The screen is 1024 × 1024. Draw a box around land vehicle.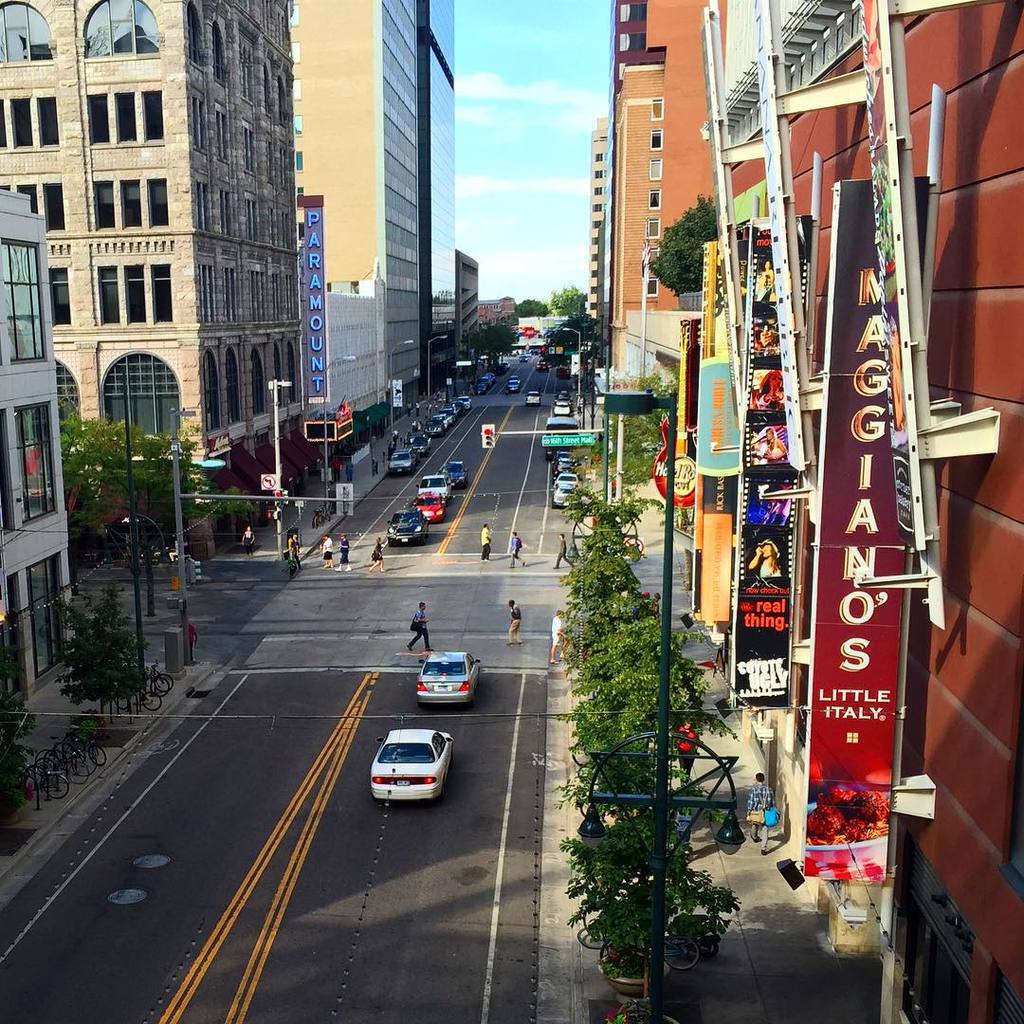
(left=45, top=751, right=89, bottom=783).
